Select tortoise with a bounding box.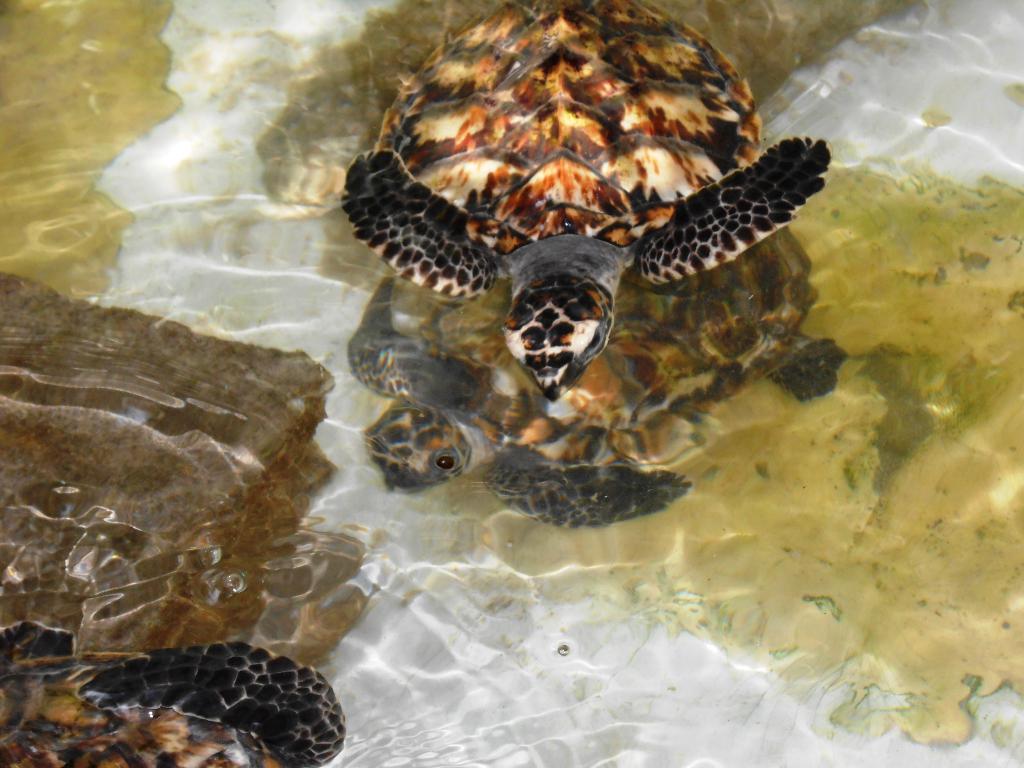
box=[341, 2, 833, 406].
